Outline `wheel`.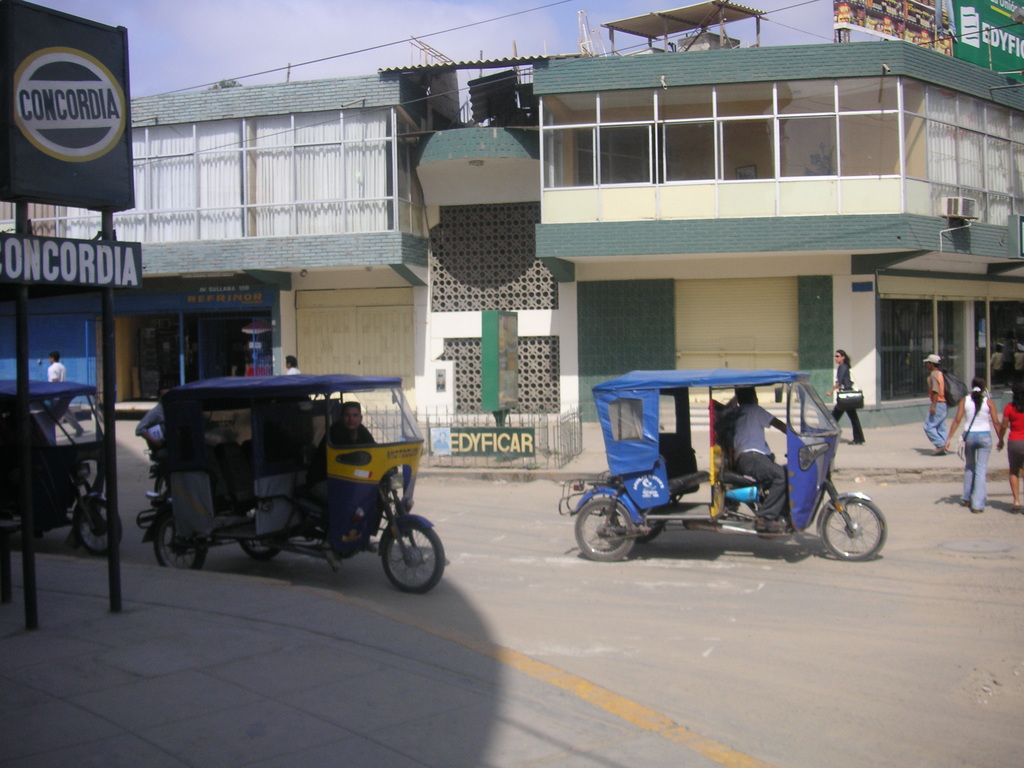
Outline: 76 499 124 557.
